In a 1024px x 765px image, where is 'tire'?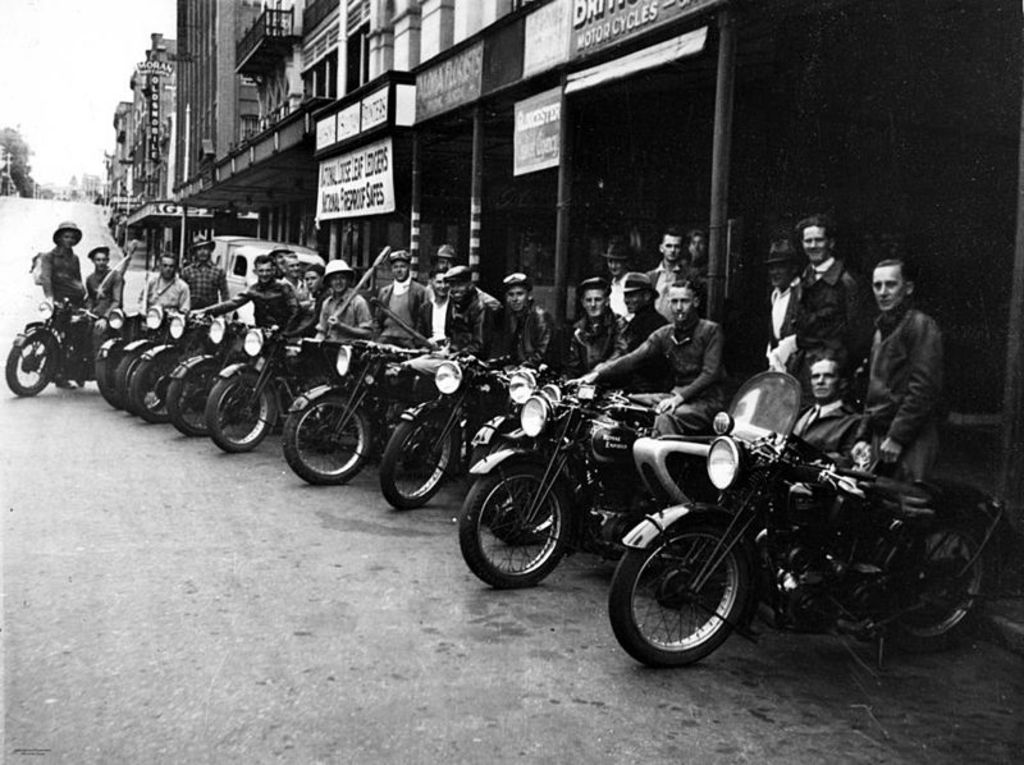
left=9, top=327, right=56, bottom=399.
